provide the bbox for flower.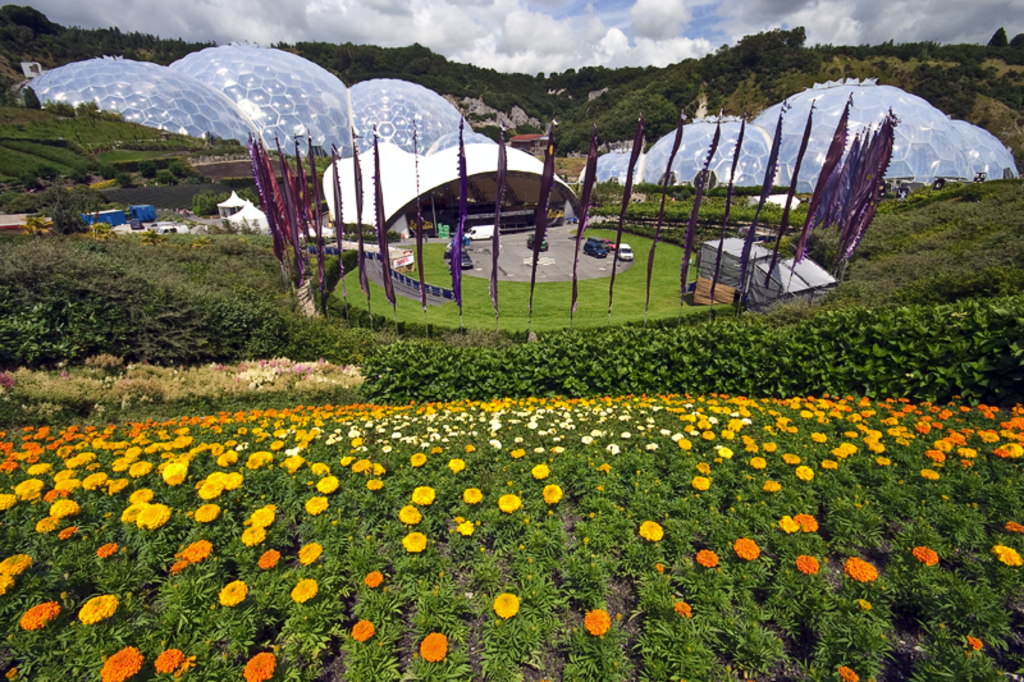
0:550:33:576.
